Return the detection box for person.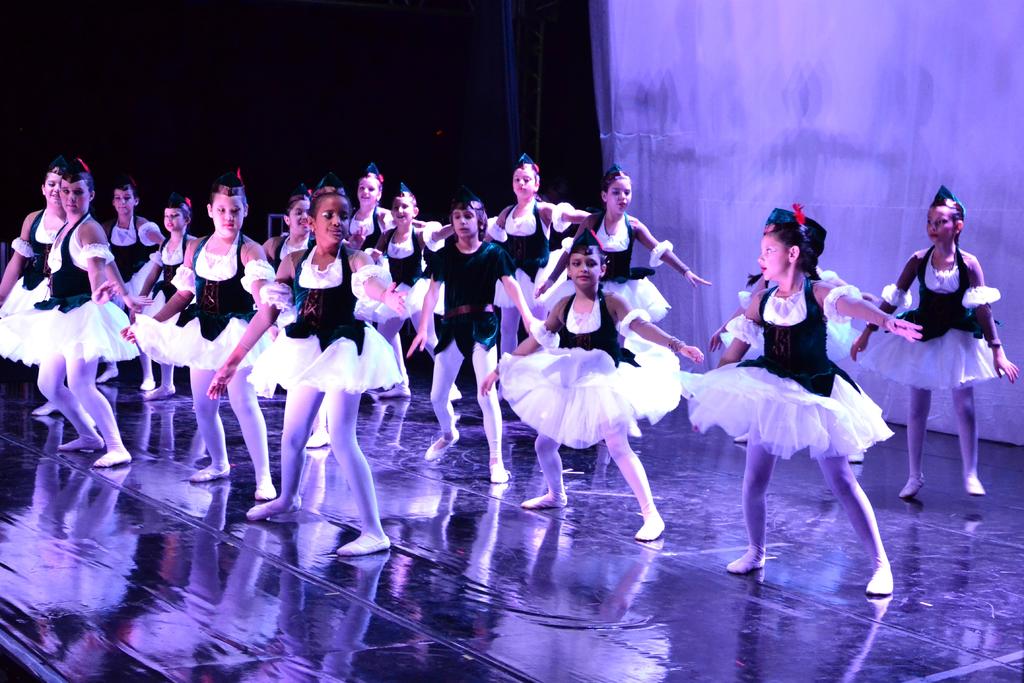
left=404, top=184, right=537, bottom=483.
